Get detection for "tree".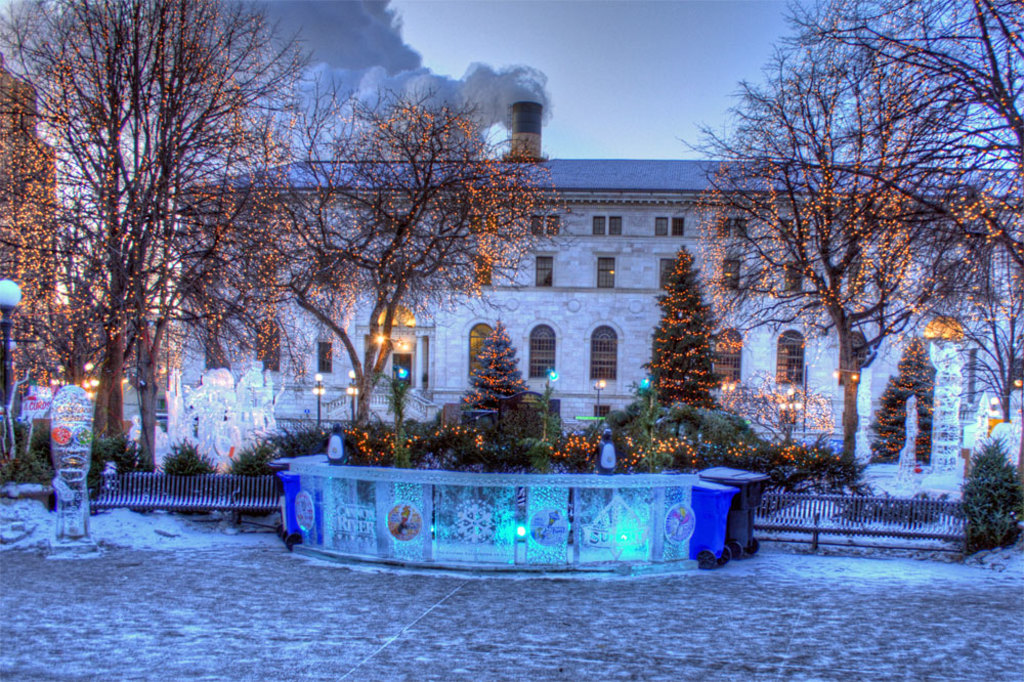
Detection: [x1=775, y1=0, x2=1023, y2=391].
